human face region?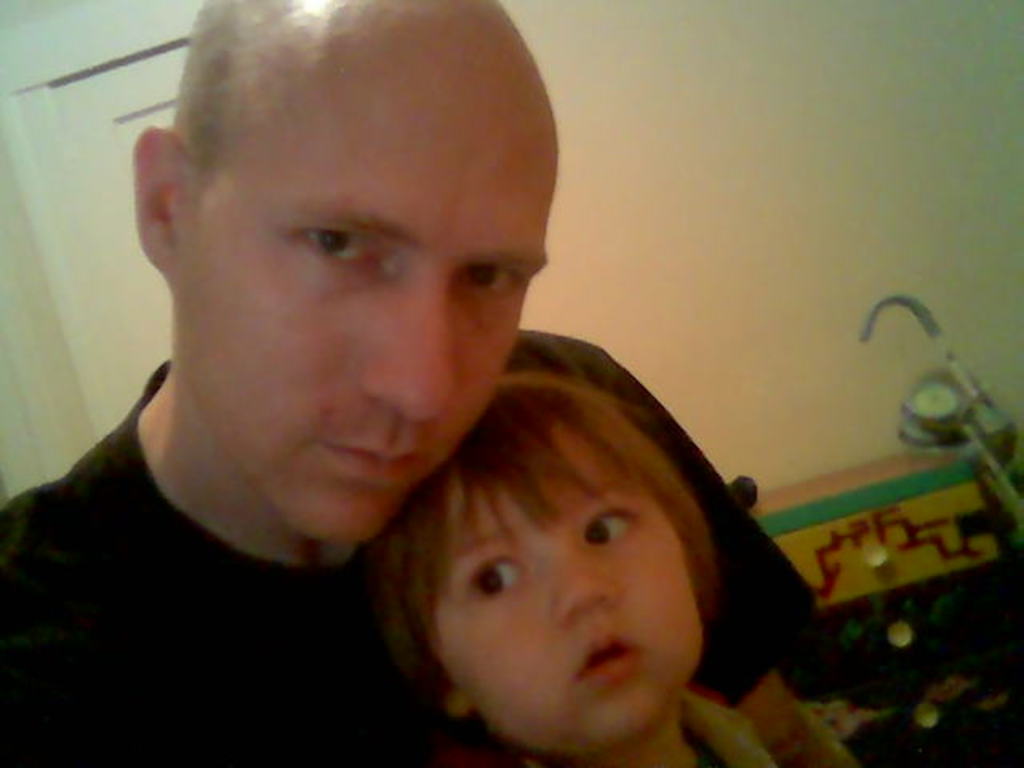
(left=434, top=414, right=706, bottom=754)
